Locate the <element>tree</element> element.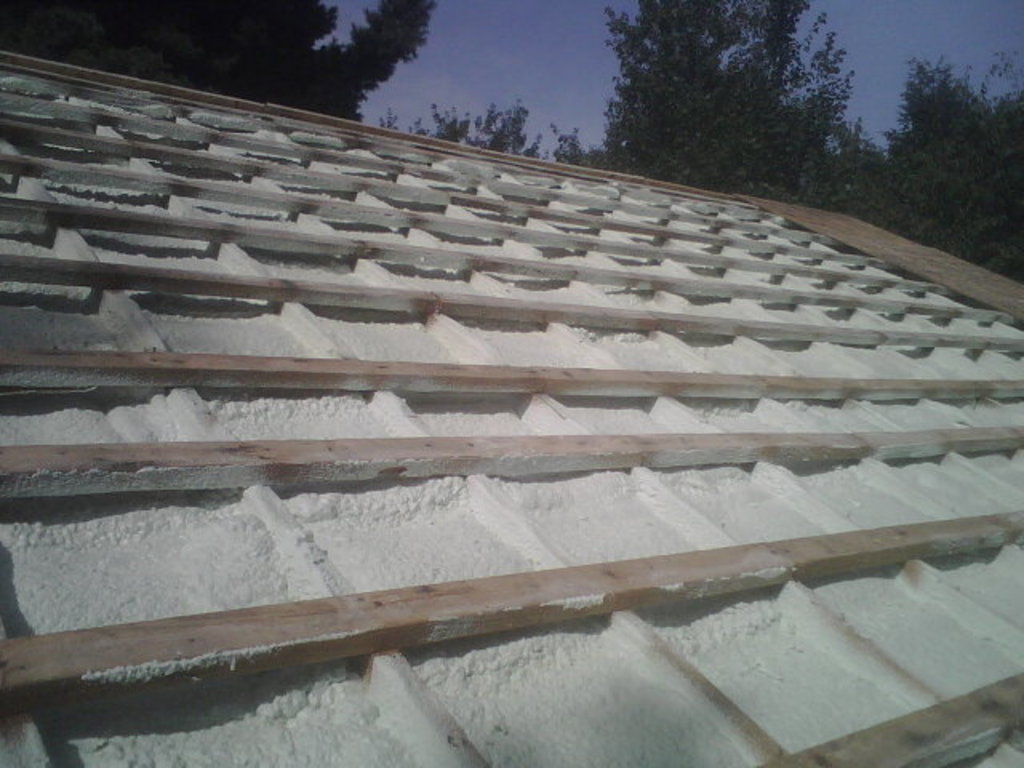
Element bbox: 890:46:1010:242.
